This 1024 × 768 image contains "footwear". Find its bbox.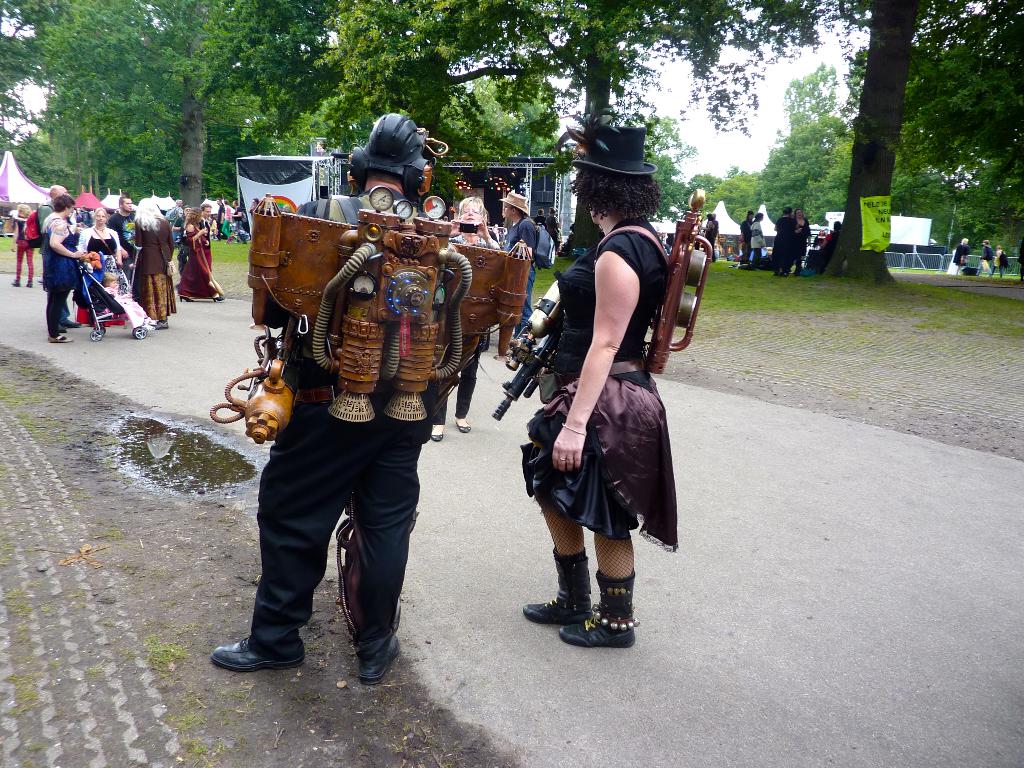
bbox=[156, 321, 168, 333].
